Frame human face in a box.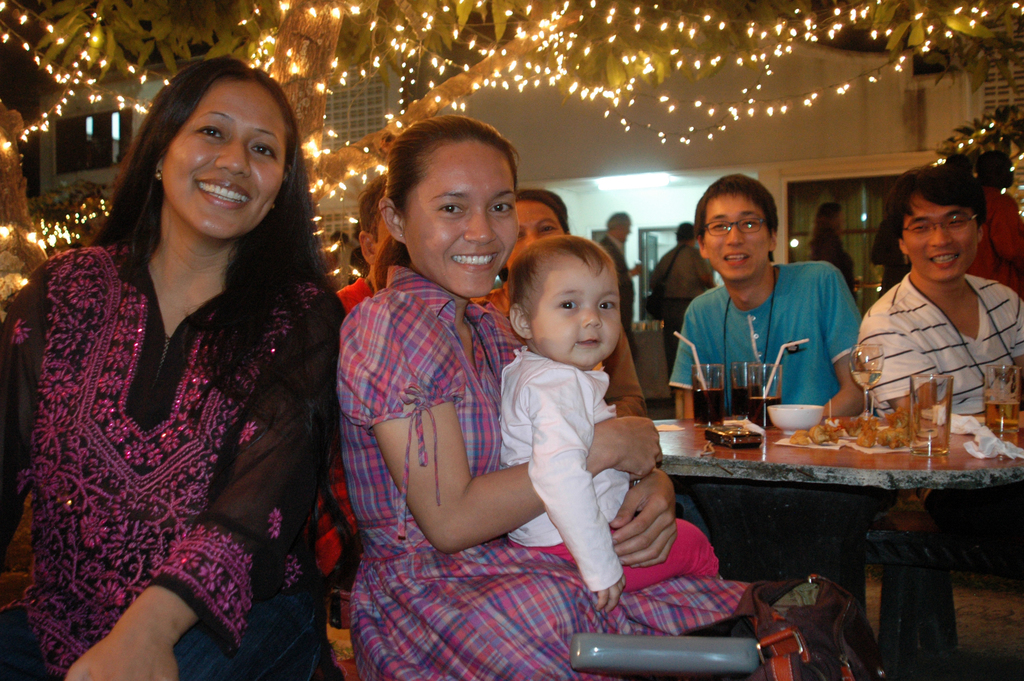
(left=705, top=193, right=765, bottom=276).
